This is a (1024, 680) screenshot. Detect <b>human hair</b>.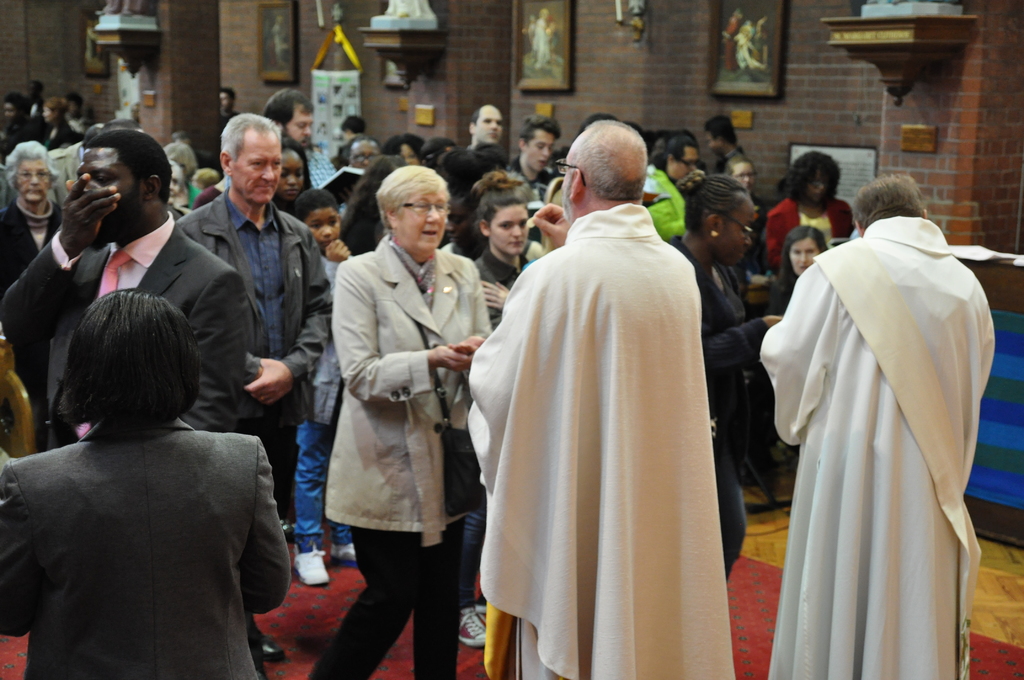
675/169/751/240.
